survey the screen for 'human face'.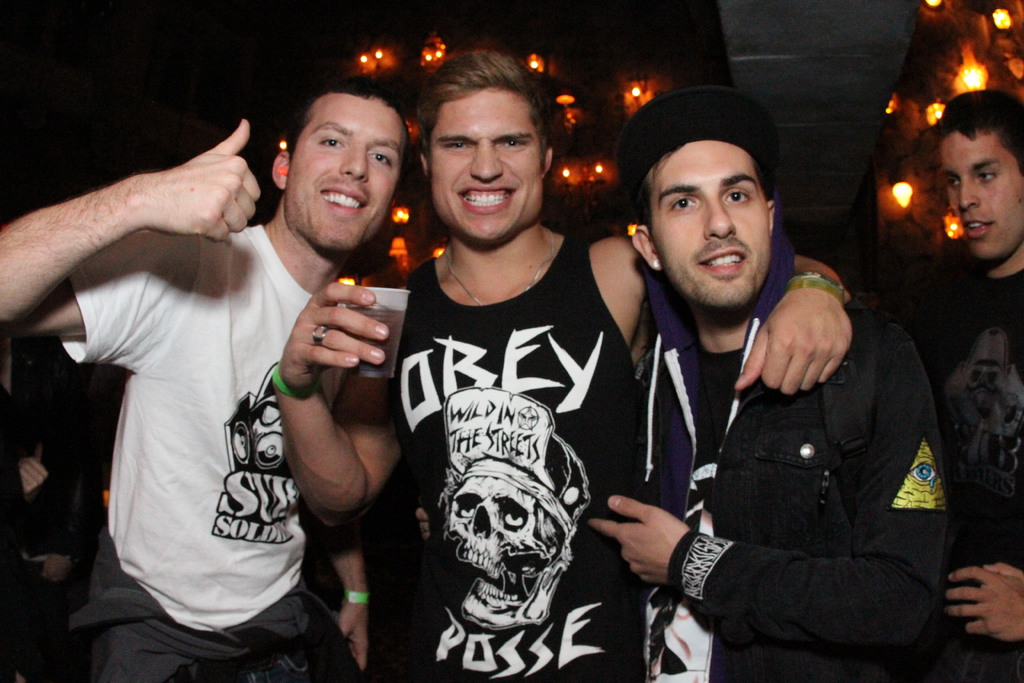
Survey found: <bbox>941, 128, 1023, 262</bbox>.
